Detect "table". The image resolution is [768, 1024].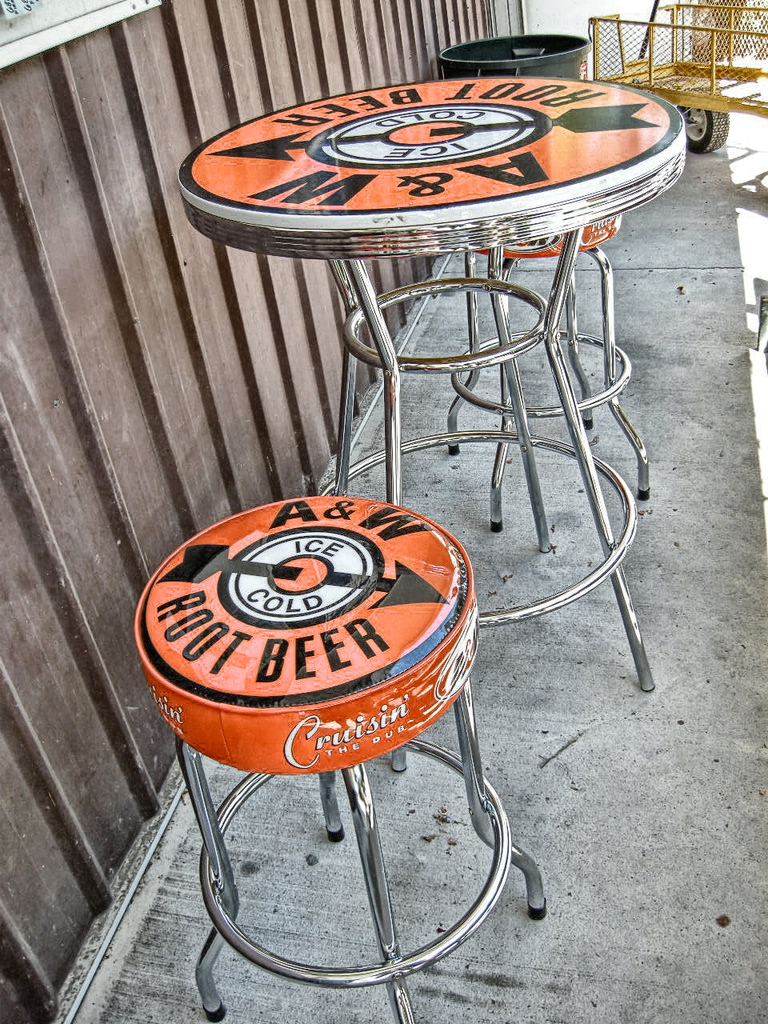
Rect(154, 42, 688, 748).
